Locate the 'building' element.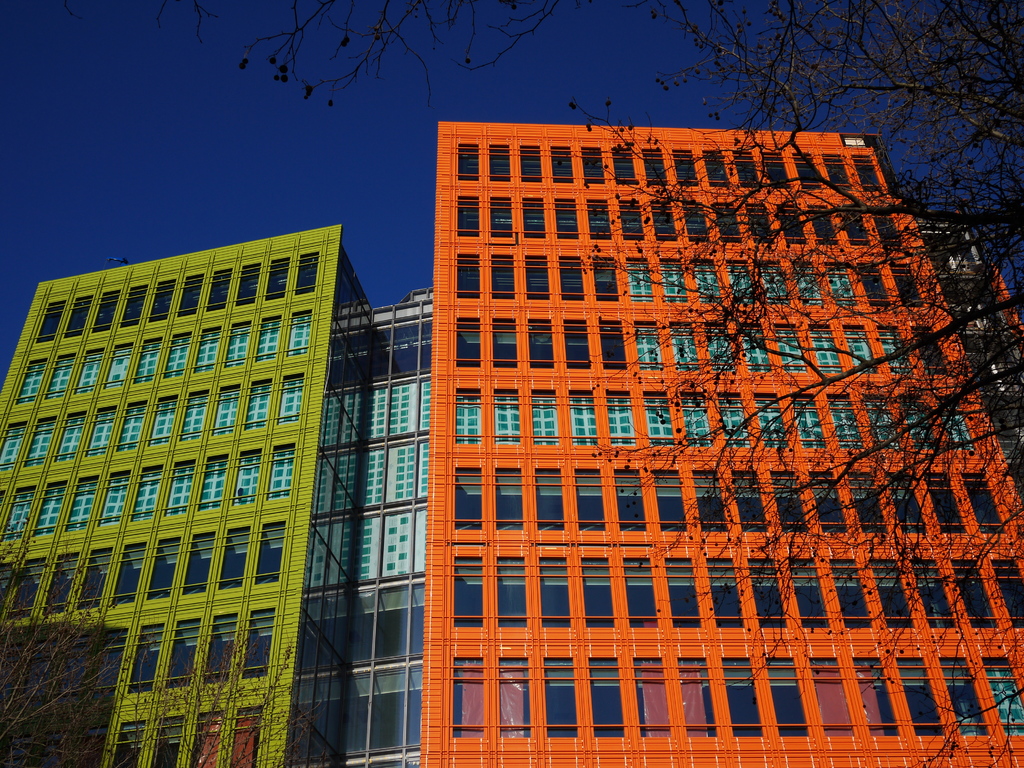
Element bbox: 0/118/1023/767.
